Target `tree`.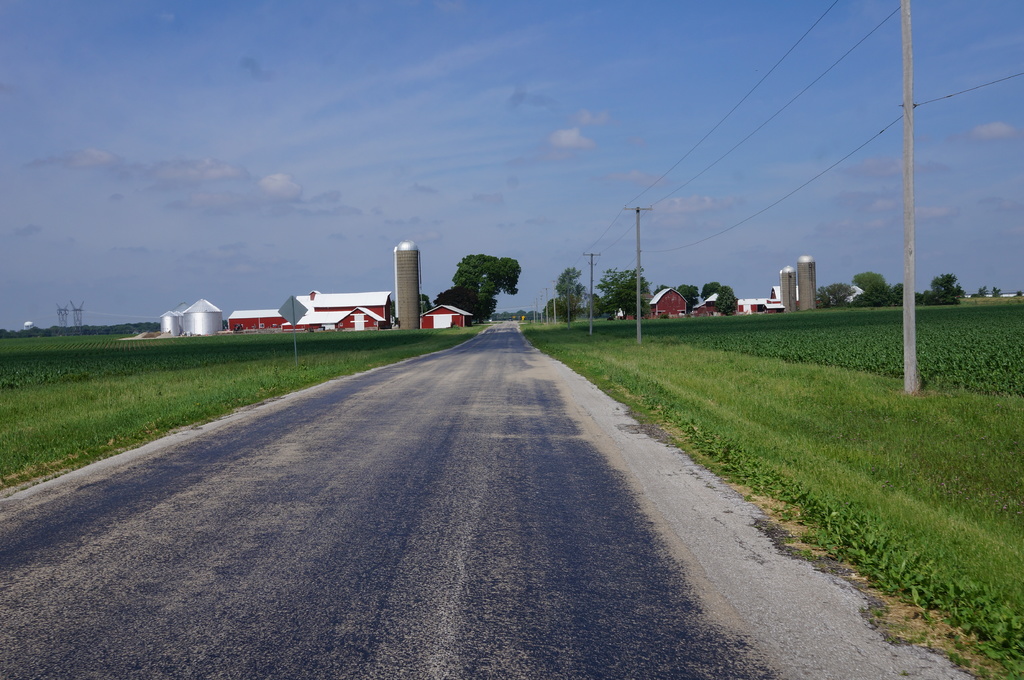
Target region: 711/280/739/318.
